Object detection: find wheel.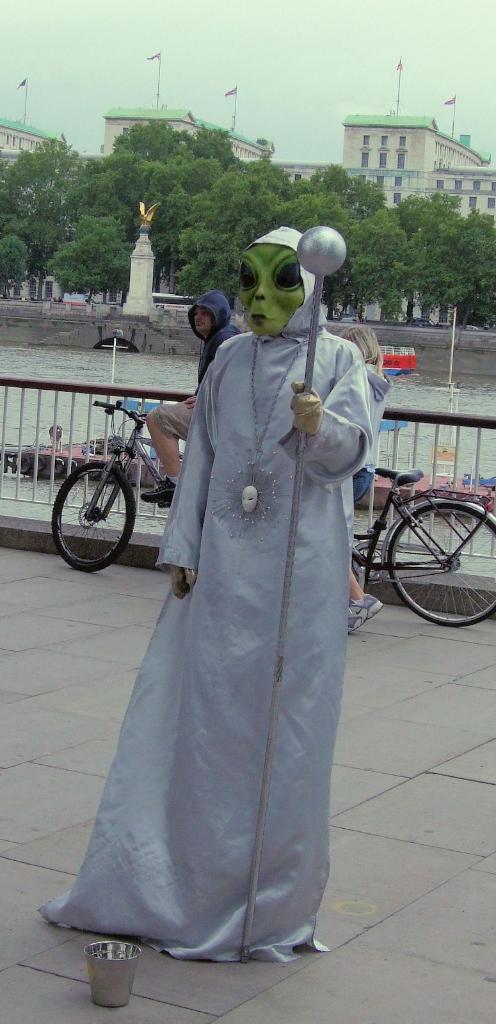
x1=384, y1=495, x2=495, y2=627.
